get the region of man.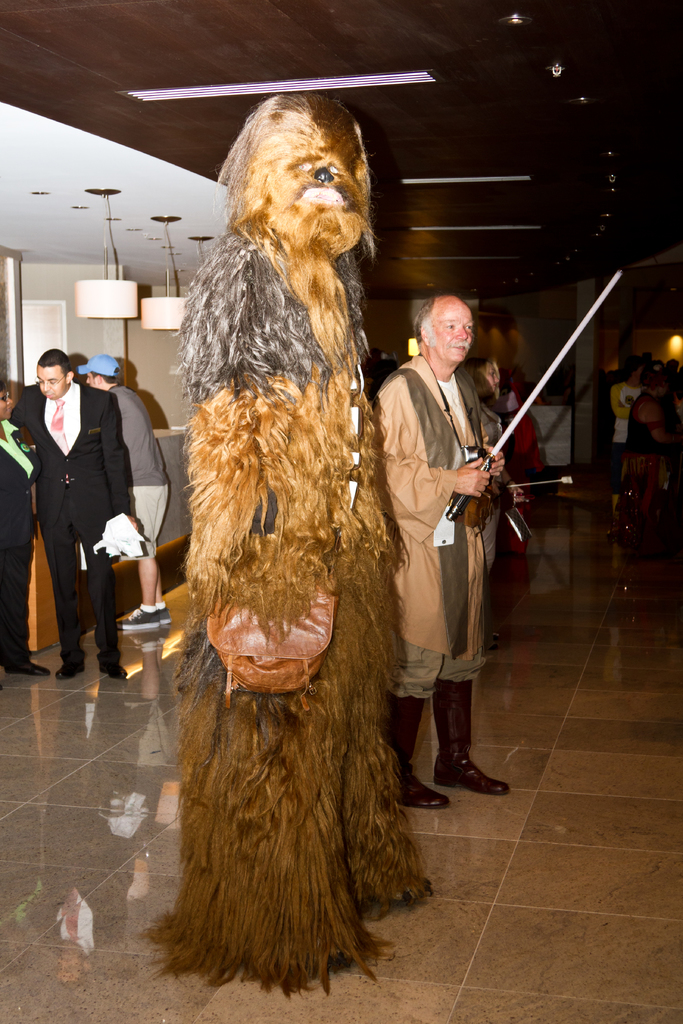
detection(654, 359, 662, 375).
